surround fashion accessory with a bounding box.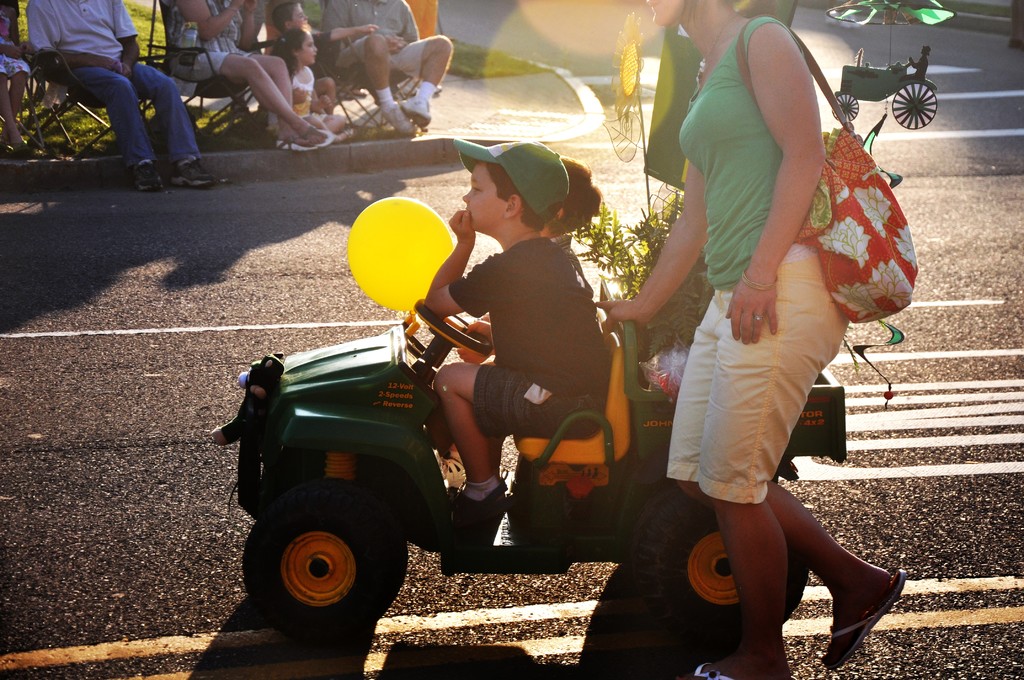
bbox=[374, 85, 398, 109].
